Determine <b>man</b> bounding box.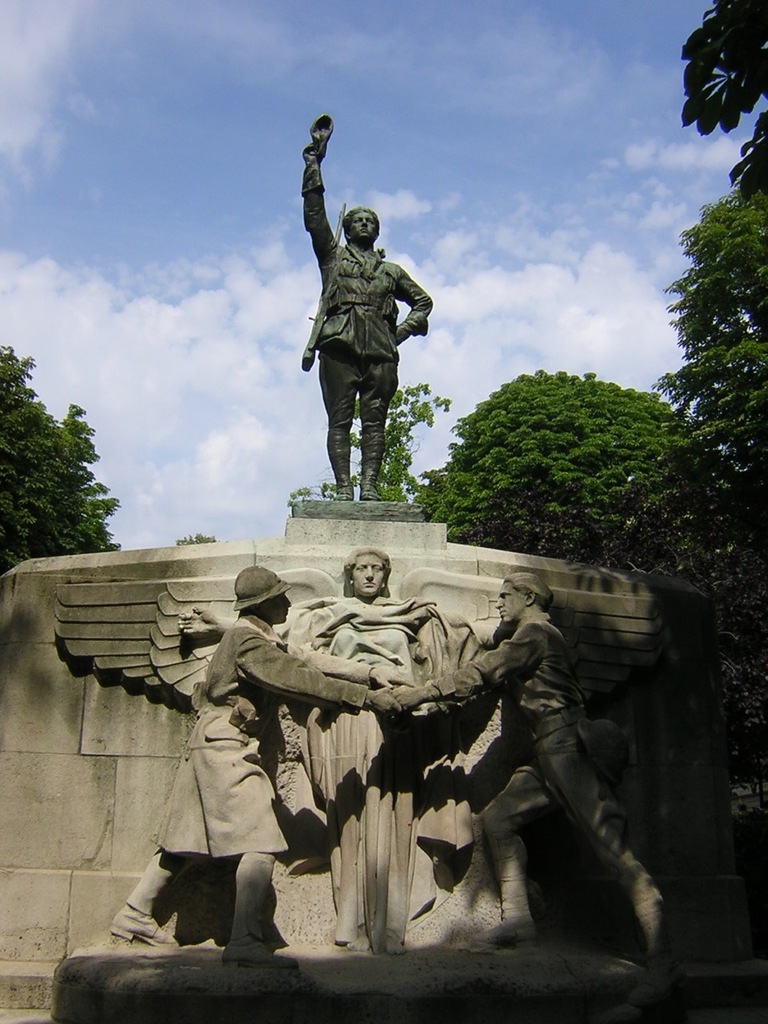
Determined: 107 566 415 975.
